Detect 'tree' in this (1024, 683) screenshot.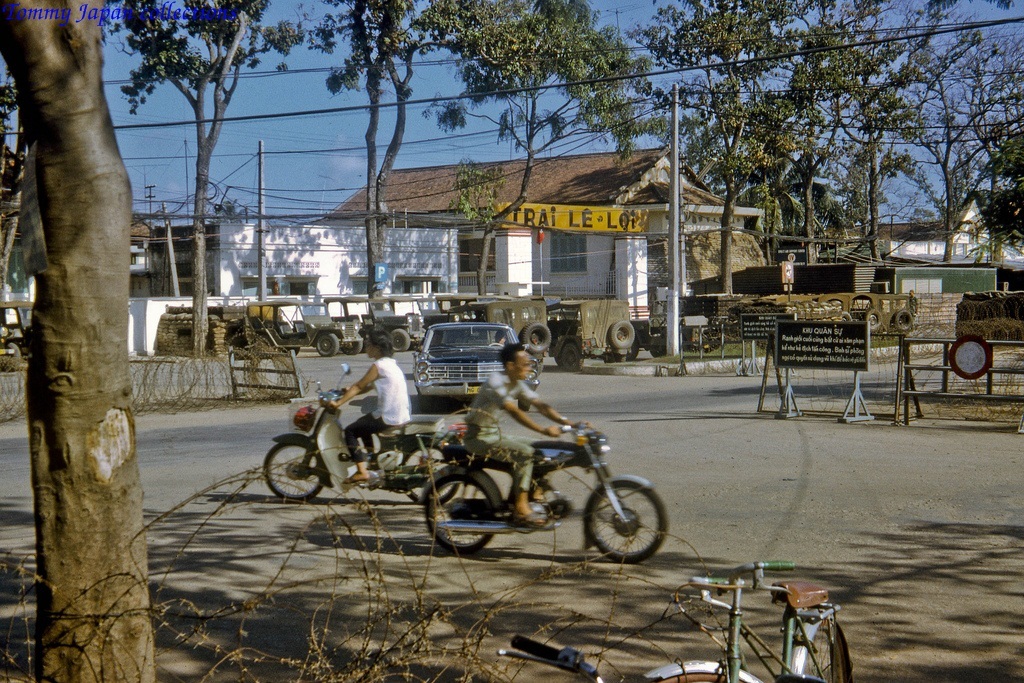
Detection: crop(413, 0, 655, 293).
